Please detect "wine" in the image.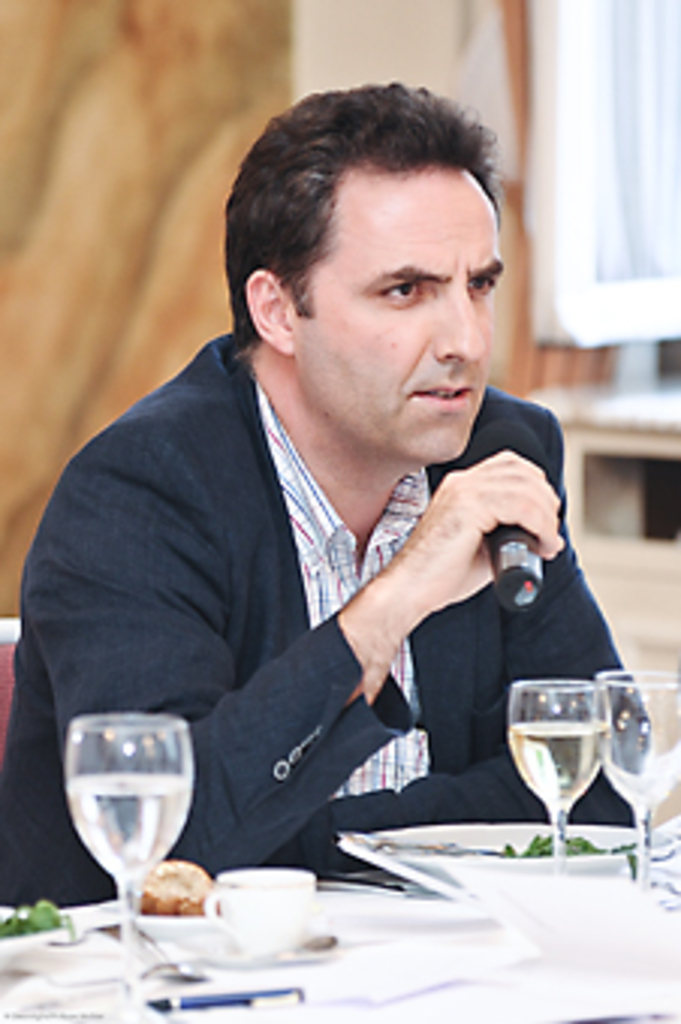
x1=512, y1=666, x2=654, y2=867.
